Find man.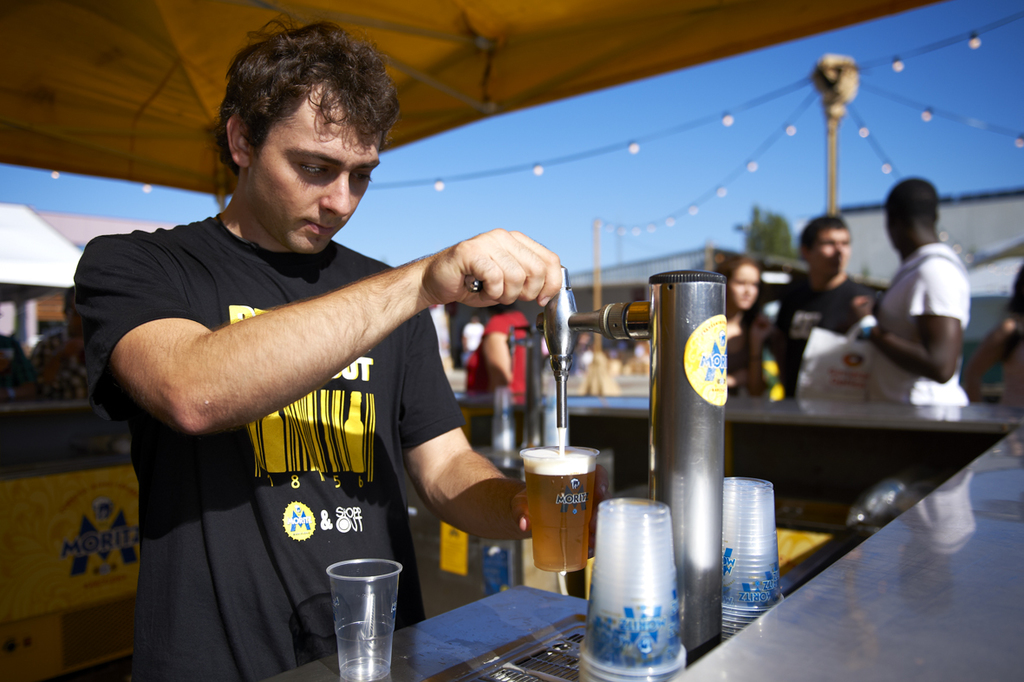
<box>845,178,969,406</box>.
